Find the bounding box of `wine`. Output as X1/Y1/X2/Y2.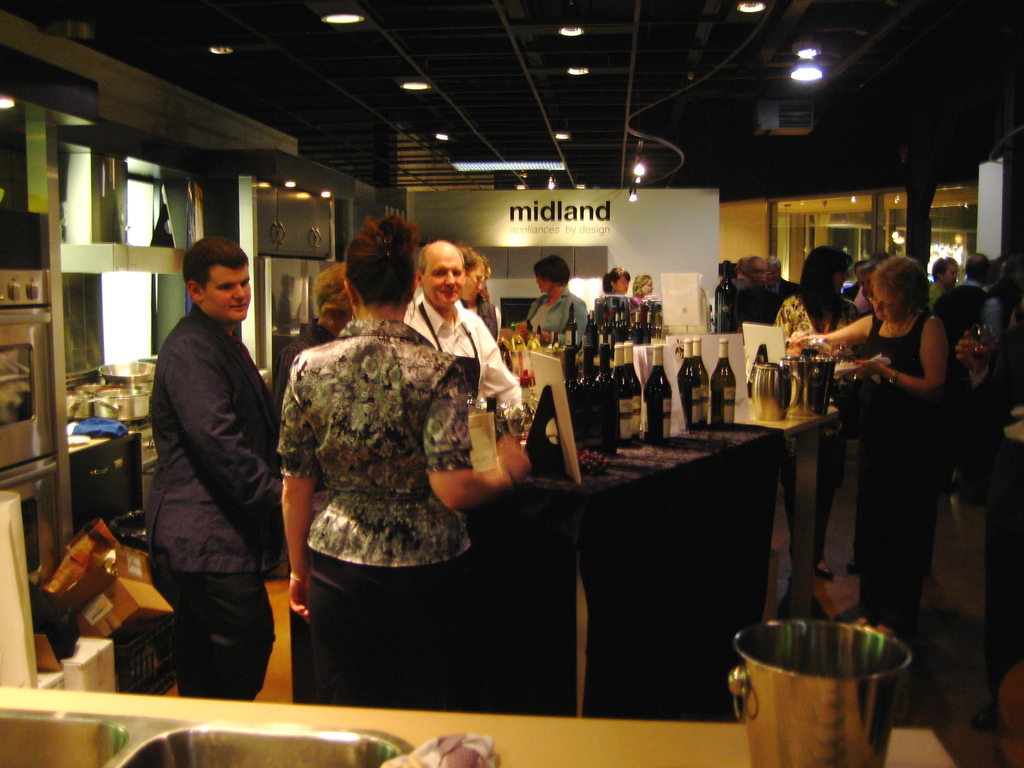
675/338/701/432.
